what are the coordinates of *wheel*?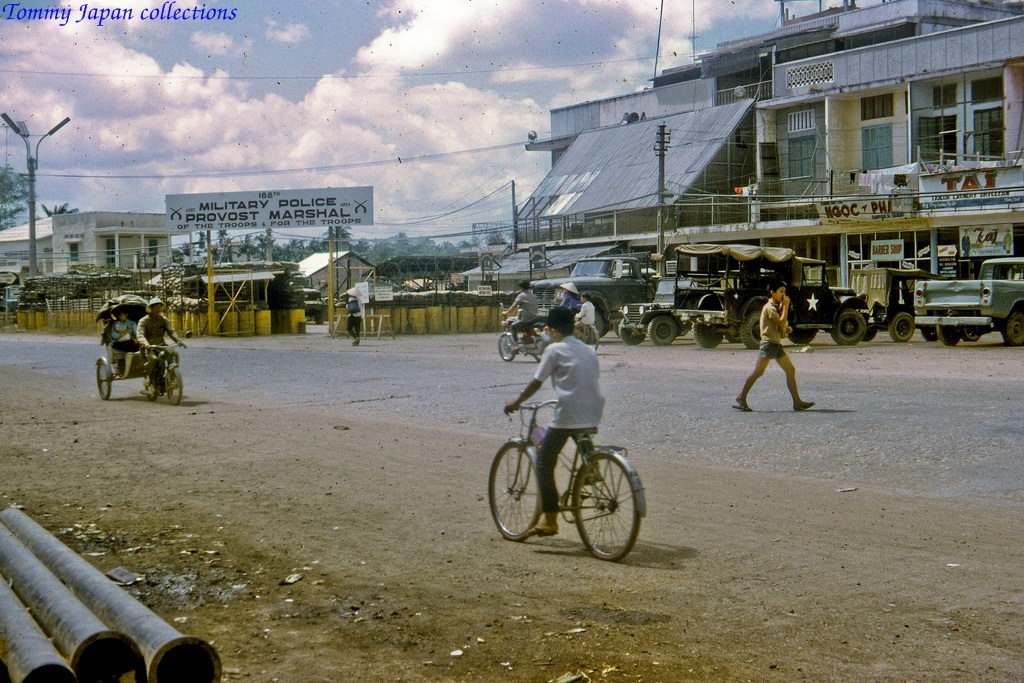
{"x1": 495, "y1": 332, "x2": 519, "y2": 361}.
